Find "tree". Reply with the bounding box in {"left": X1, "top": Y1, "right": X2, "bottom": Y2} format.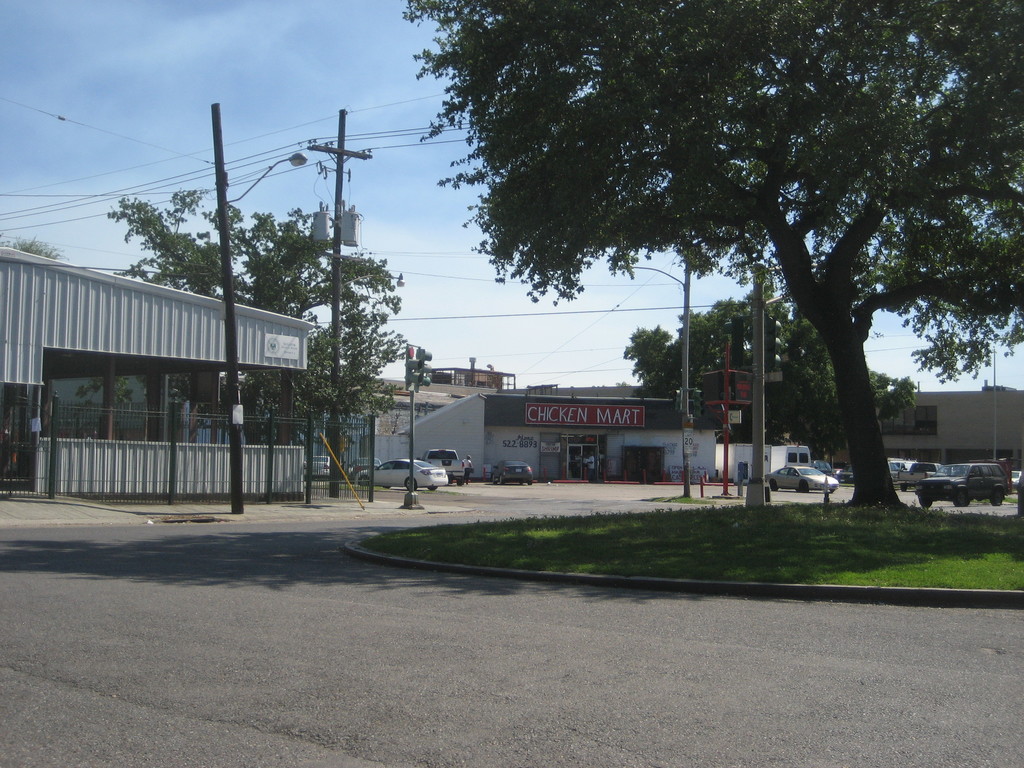
{"left": 0, "top": 229, "right": 65, "bottom": 262}.
